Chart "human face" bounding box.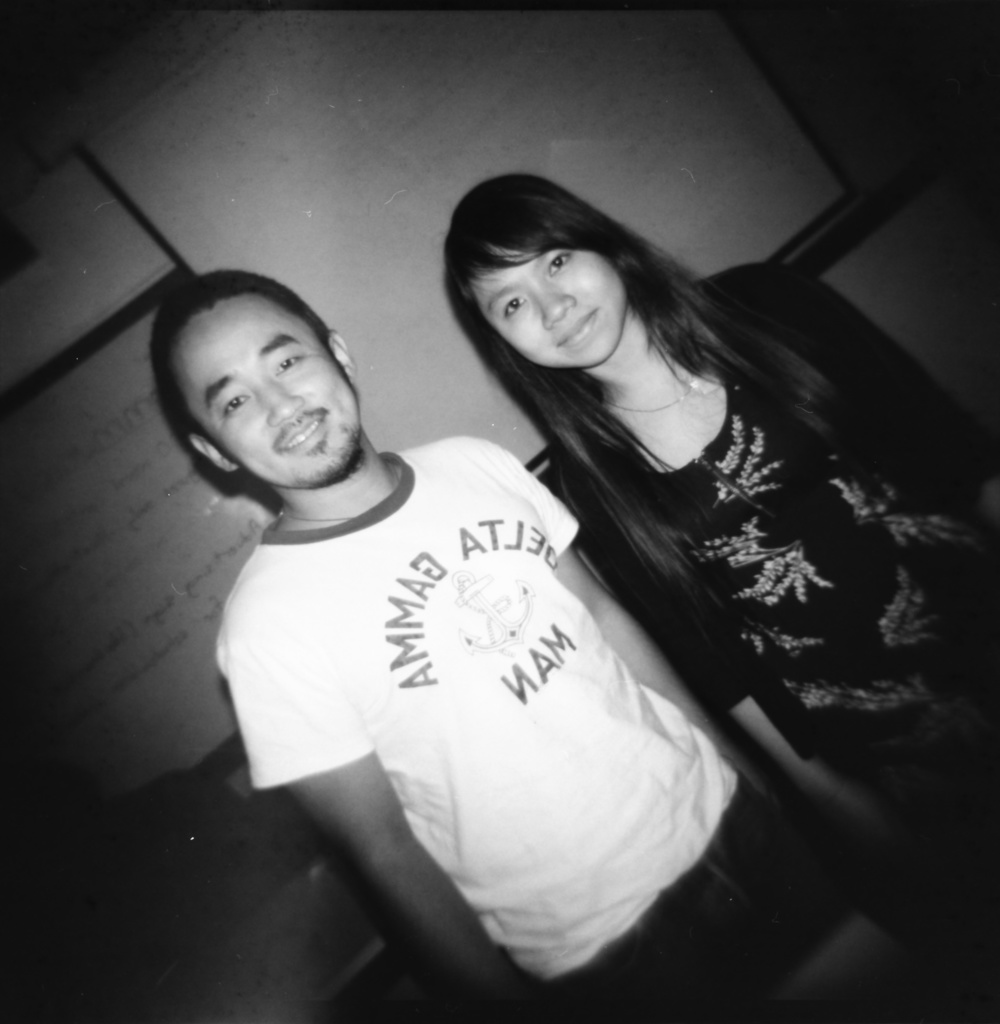
Charted: {"left": 174, "top": 301, "right": 356, "bottom": 487}.
